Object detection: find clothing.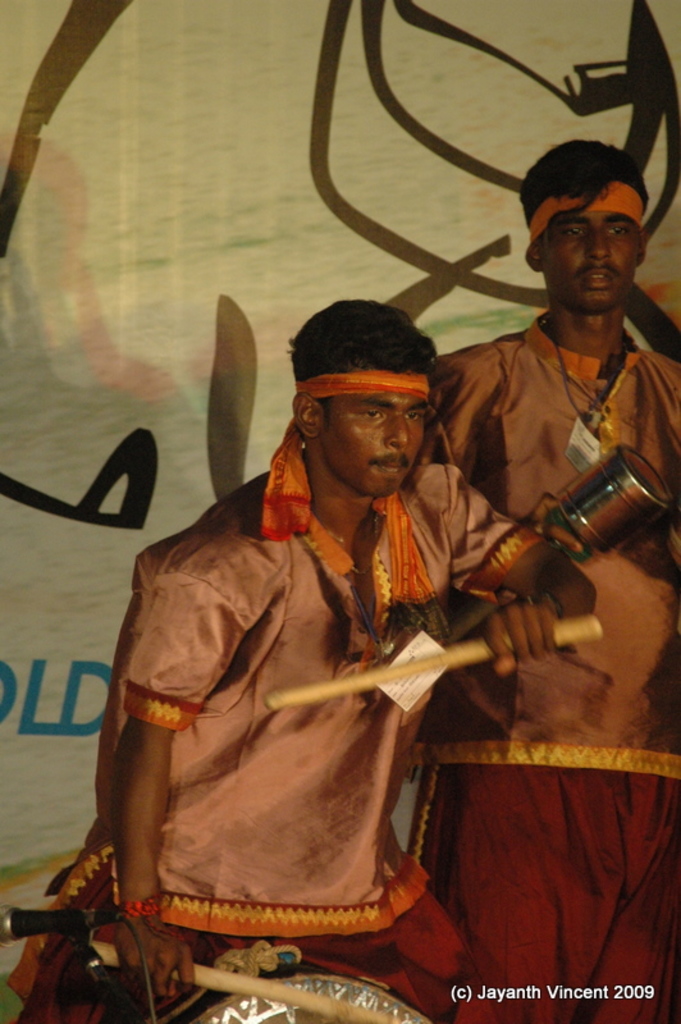
pyautogui.locateOnScreen(10, 451, 552, 1023).
